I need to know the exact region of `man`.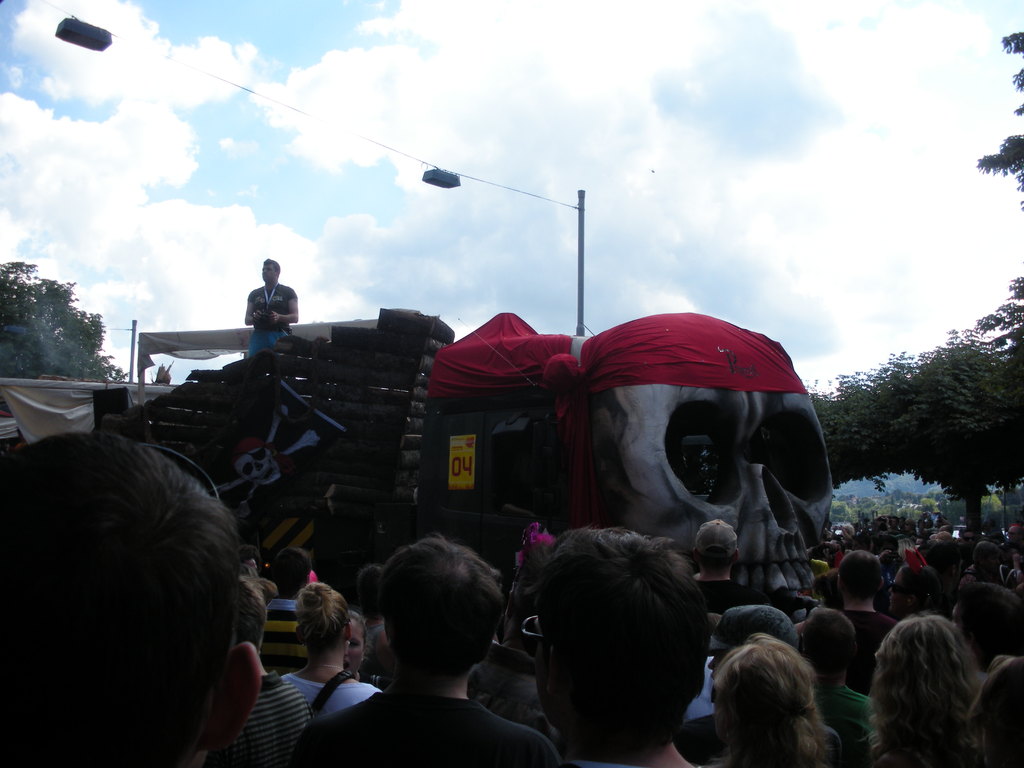
Region: BBox(687, 515, 771, 664).
